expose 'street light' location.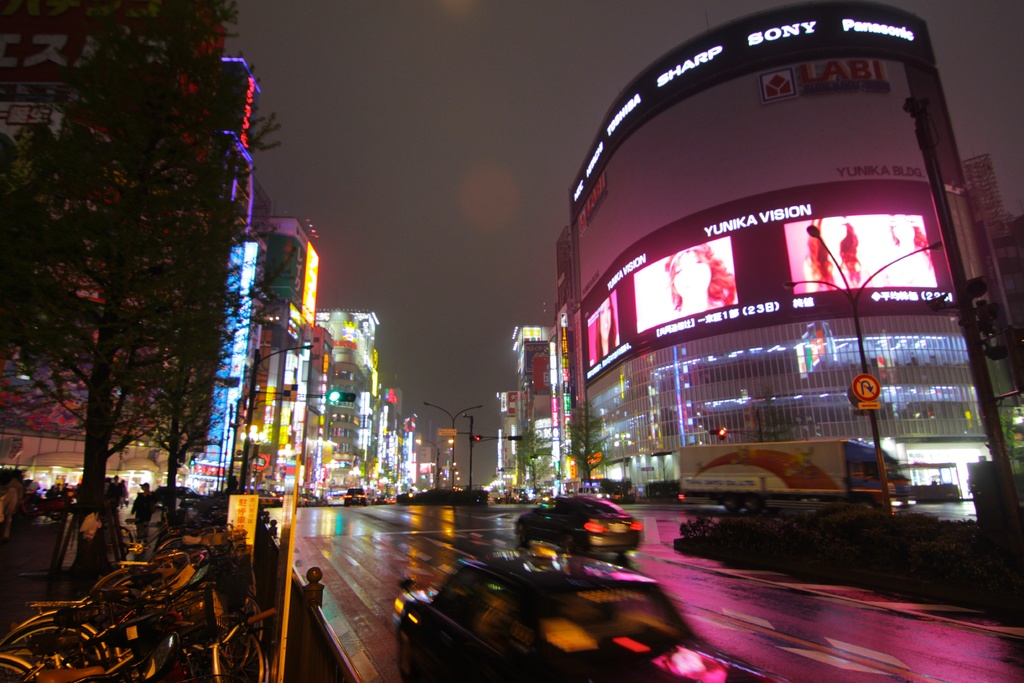
Exposed at [x1=496, y1=466, x2=524, y2=500].
